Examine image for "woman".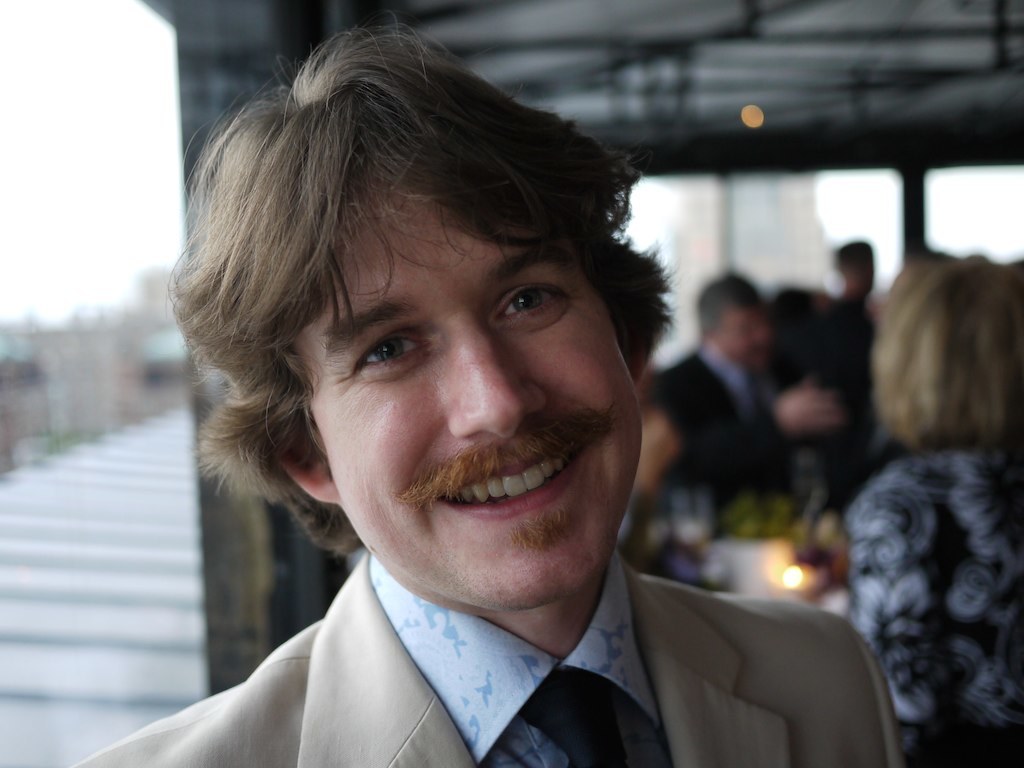
Examination result: 822, 238, 1023, 608.
